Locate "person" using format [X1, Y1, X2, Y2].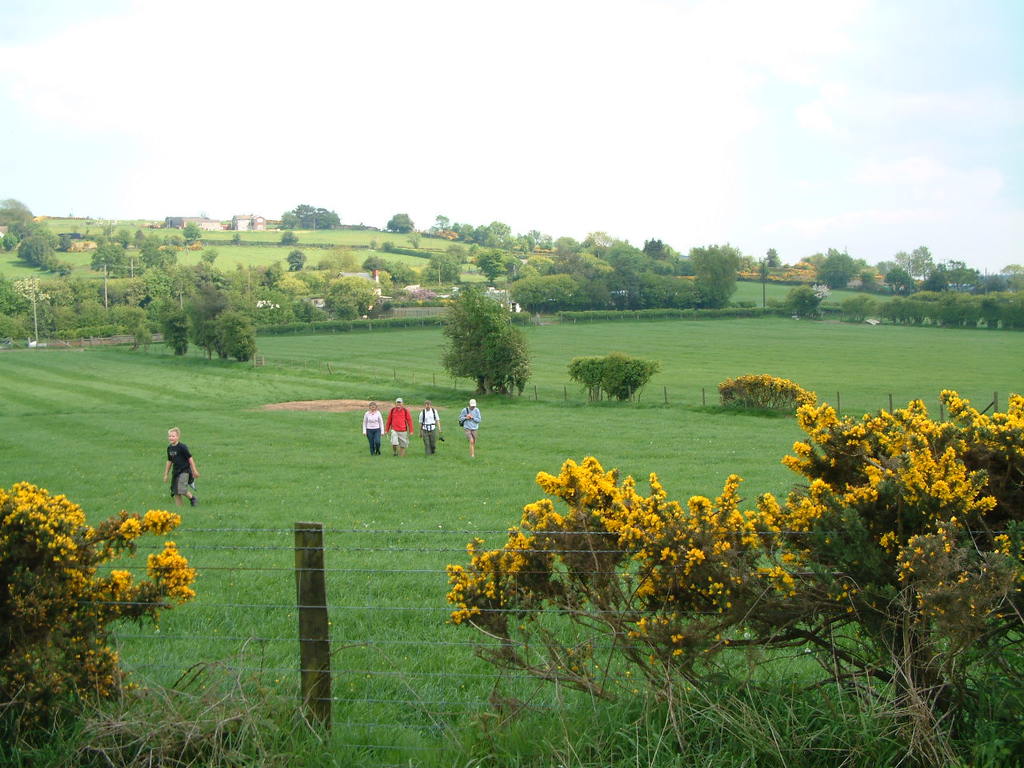
[458, 398, 483, 460].
